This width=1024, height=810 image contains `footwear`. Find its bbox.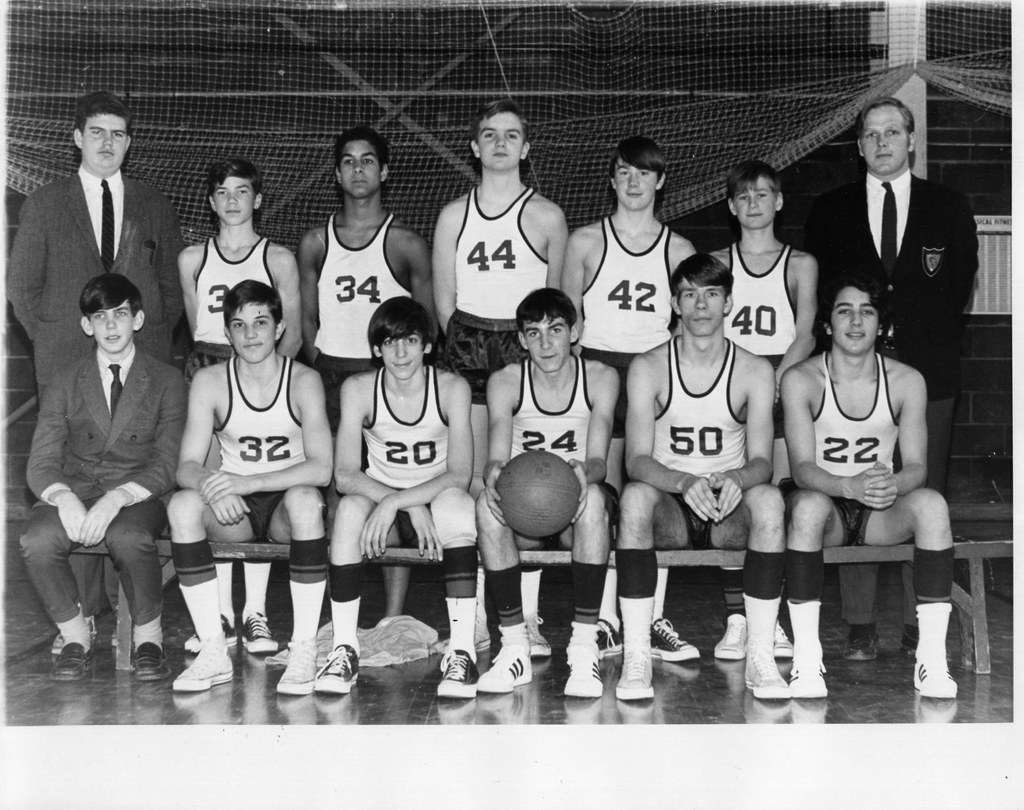
select_region(180, 613, 239, 655).
